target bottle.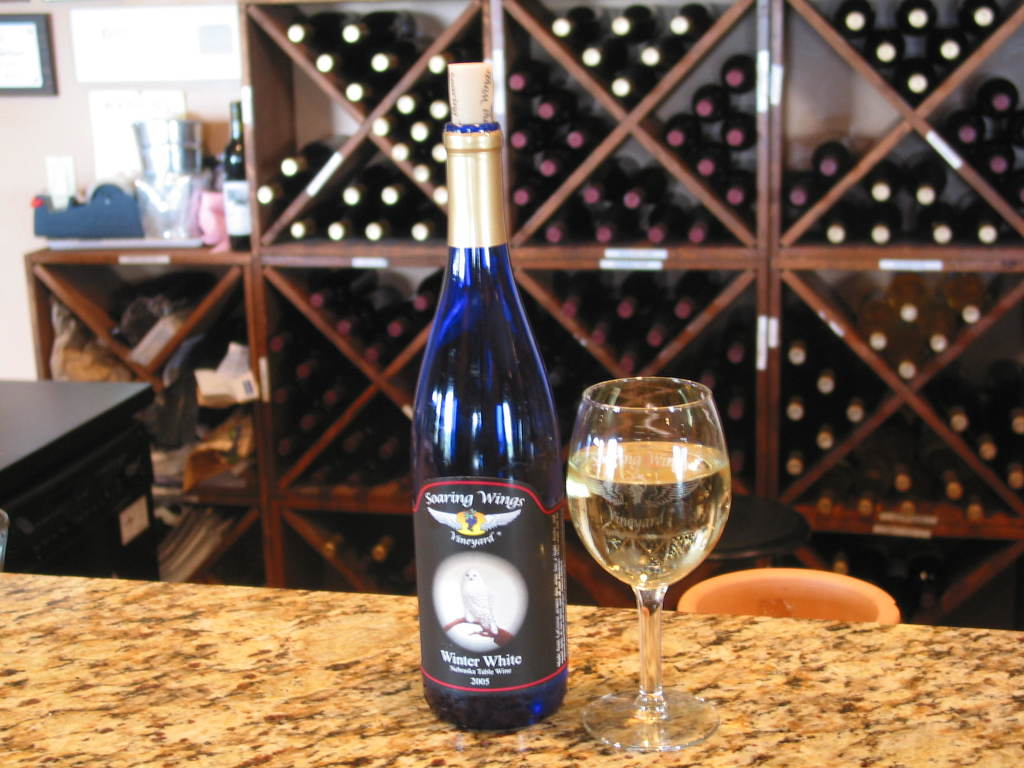
Target region: 345:8:416:50.
